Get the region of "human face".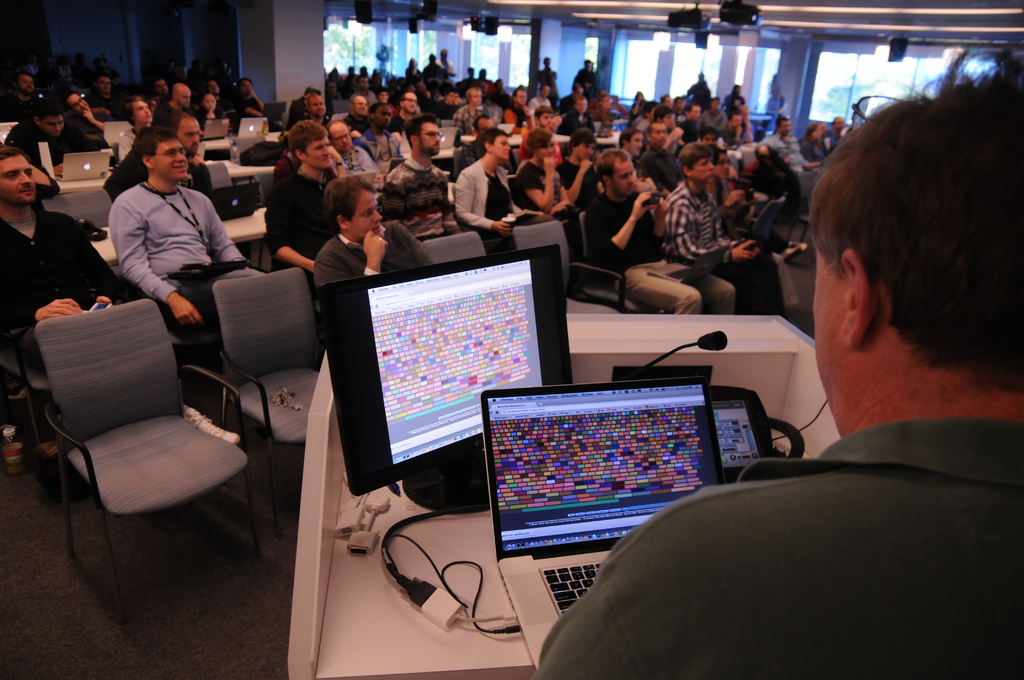
[614, 158, 636, 194].
